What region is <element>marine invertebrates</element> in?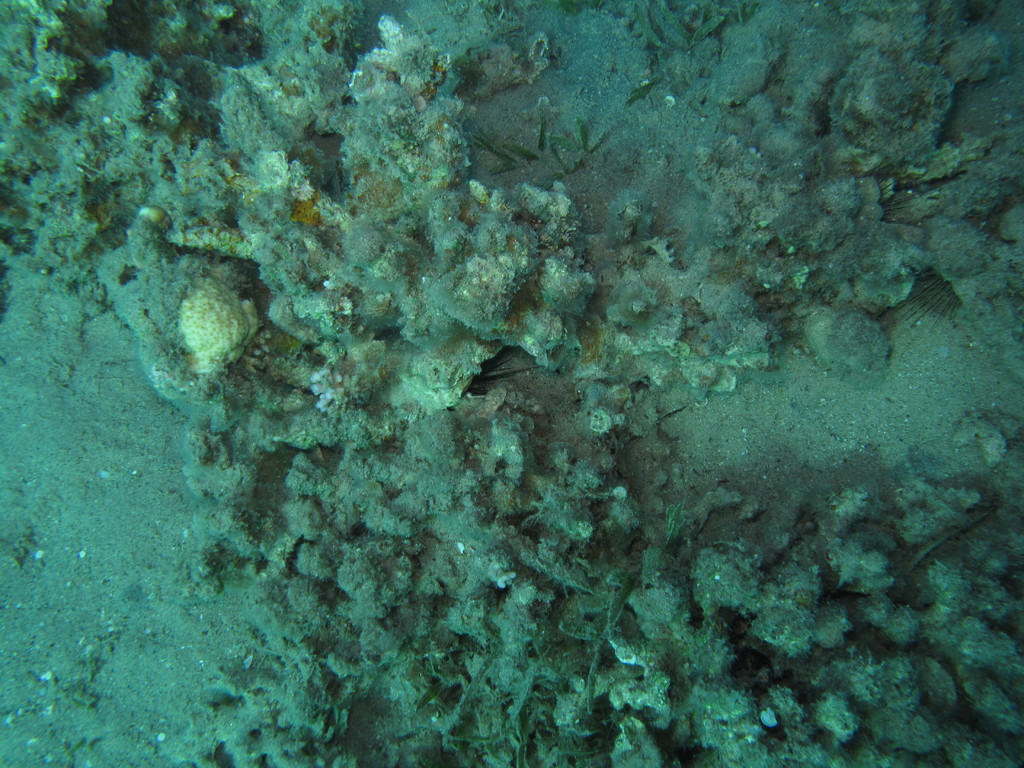
[x1=147, y1=251, x2=274, y2=395].
